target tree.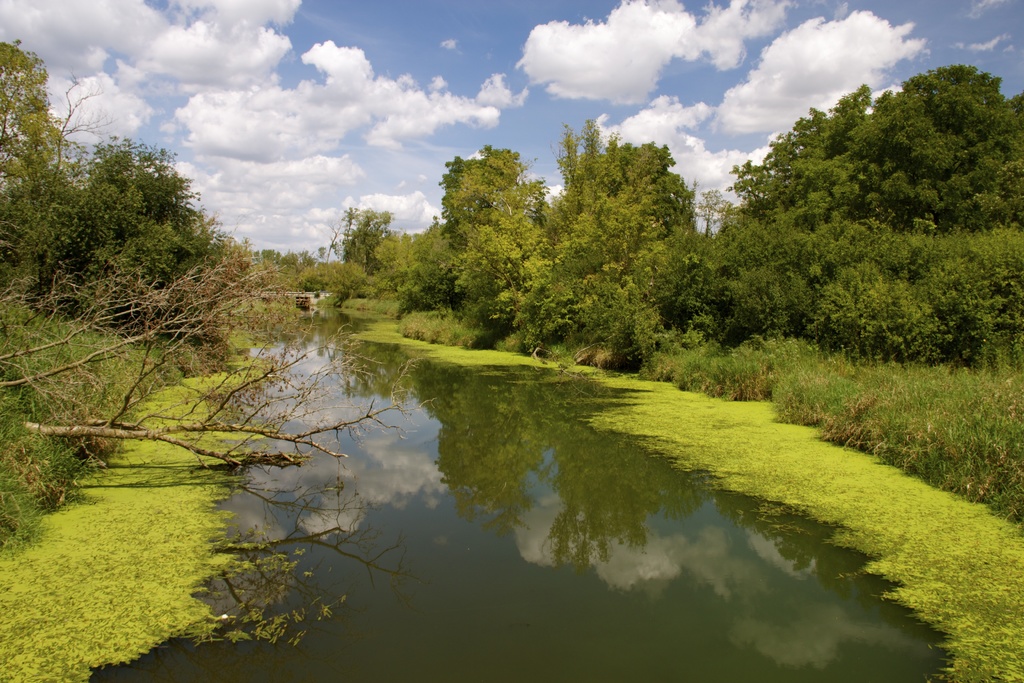
Target region: {"x1": 0, "y1": 45, "x2": 447, "y2": 545}.
